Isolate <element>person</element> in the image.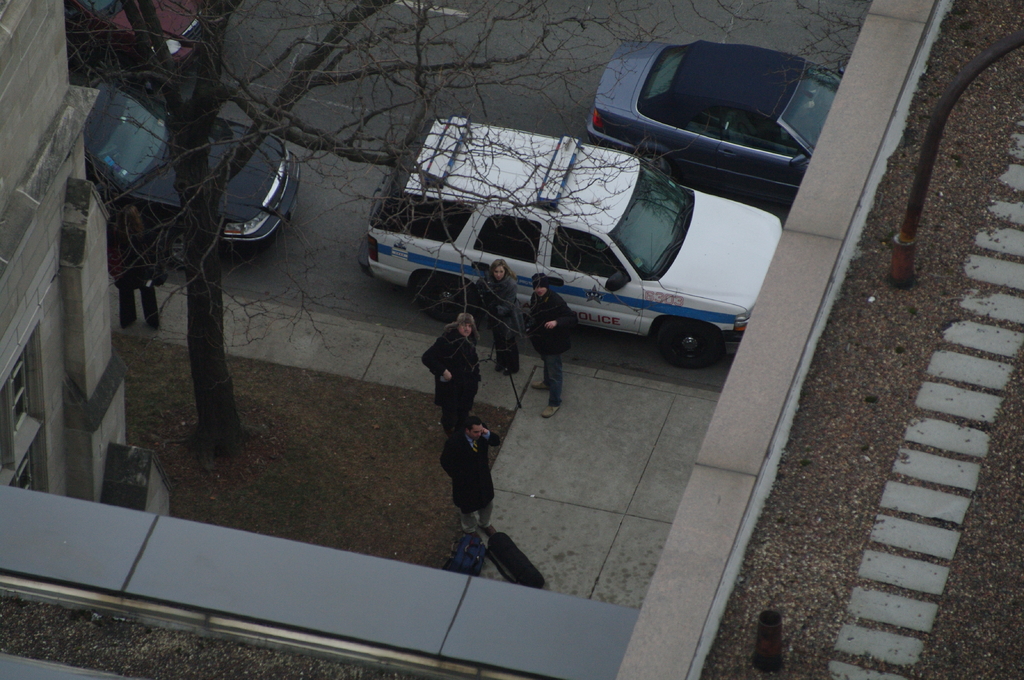
Isolated region: bbox(418, 311, 481, 435).
